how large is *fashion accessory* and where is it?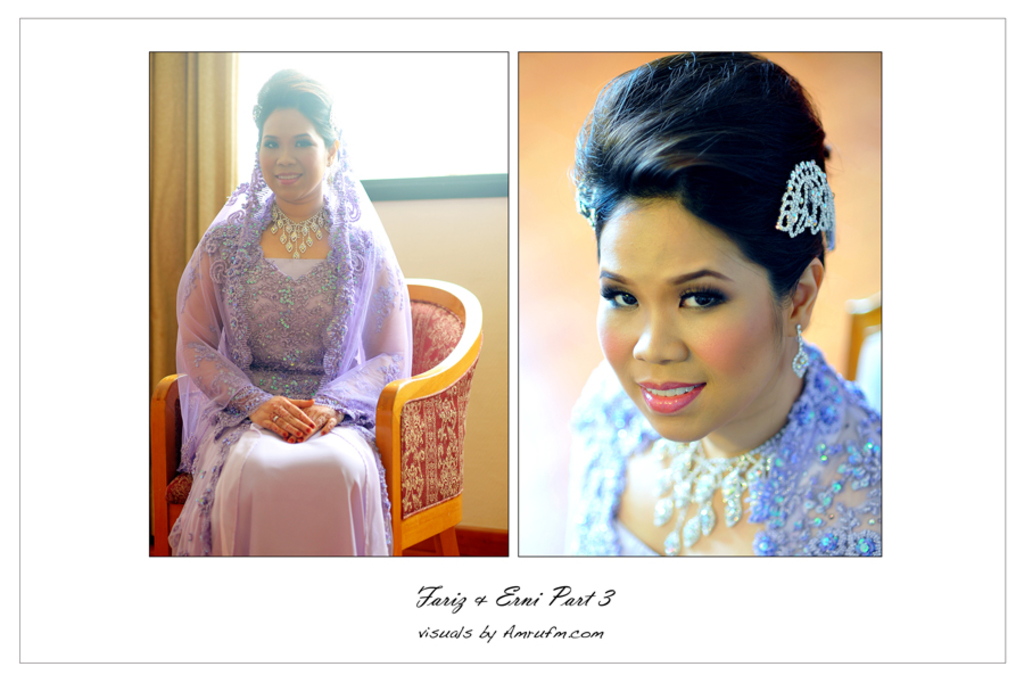
Bounding box: (267,205,329,260).
